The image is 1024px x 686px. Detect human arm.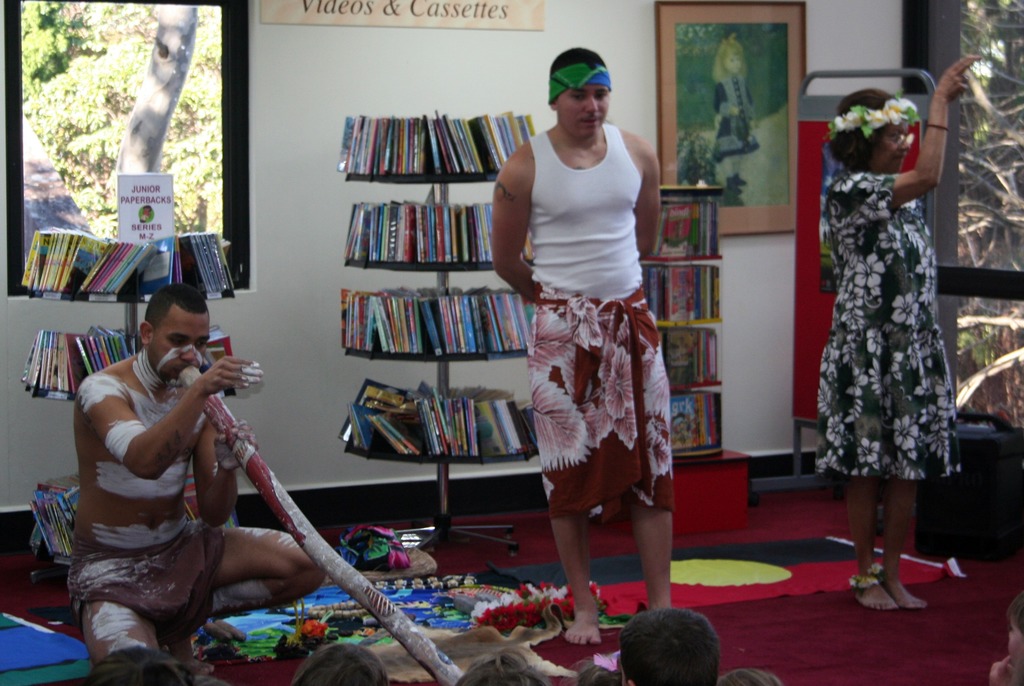
Detection: Rect(73, 353, 266, 479).
